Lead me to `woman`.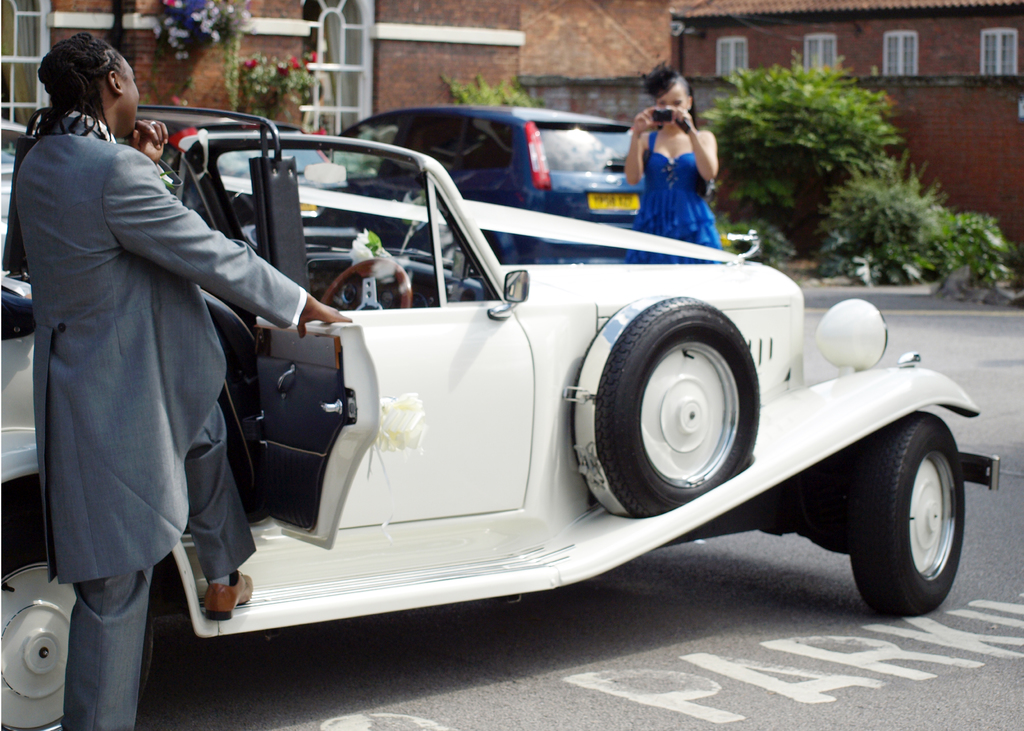
Lead to <bbox>621, 73, 739, 229</bbox>.
